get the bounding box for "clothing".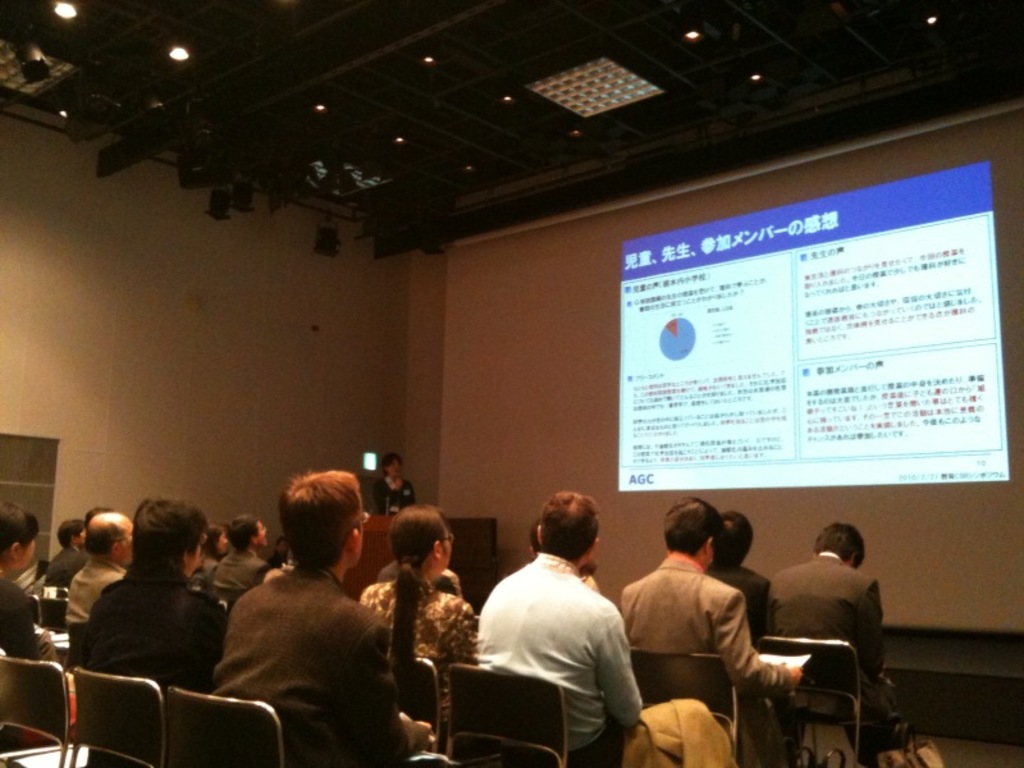
(left=376, top=475, right=419, bottom=511).
